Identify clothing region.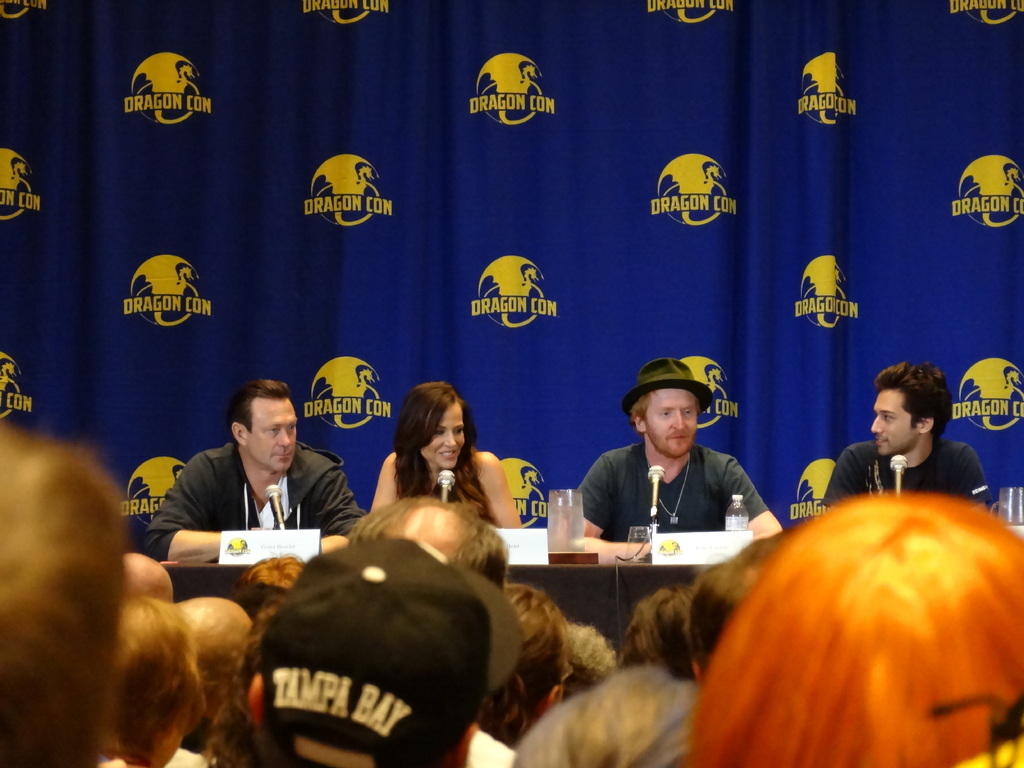
Region: Rect(397, 457, 501, 528).
